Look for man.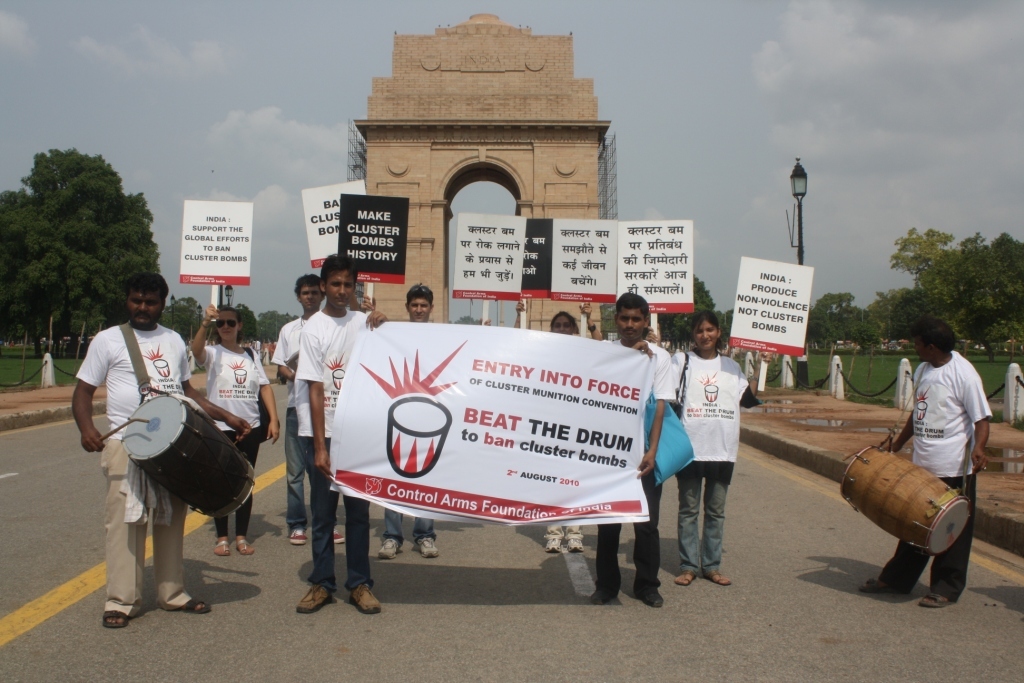
Found: 374, 283, 435, 560.
